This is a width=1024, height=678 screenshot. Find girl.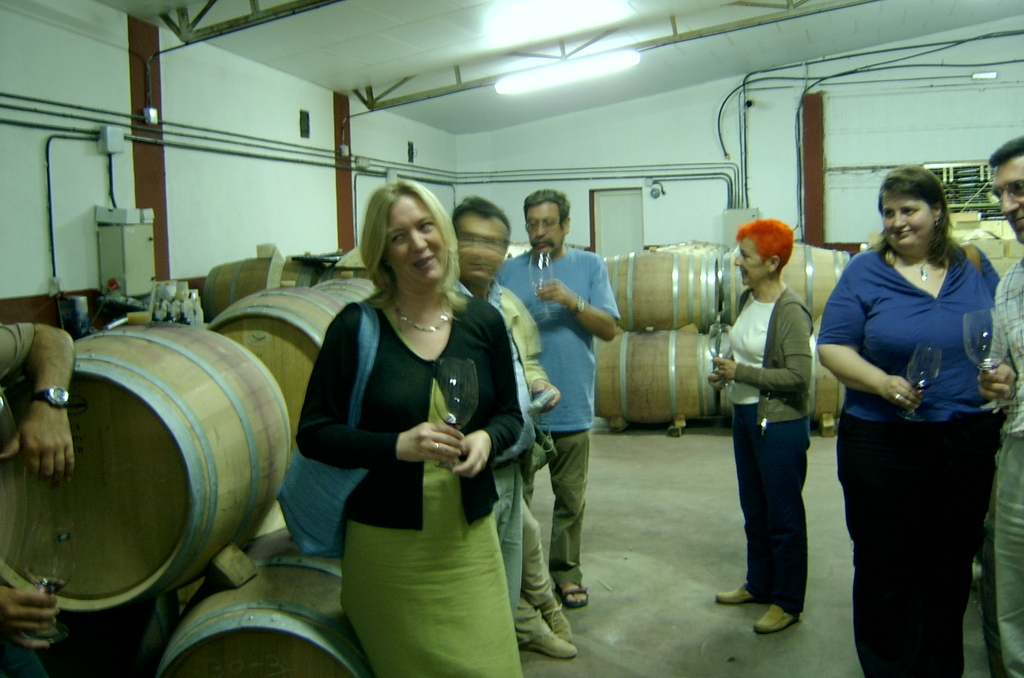
Bounding box: (298, 182, 524, 677).
